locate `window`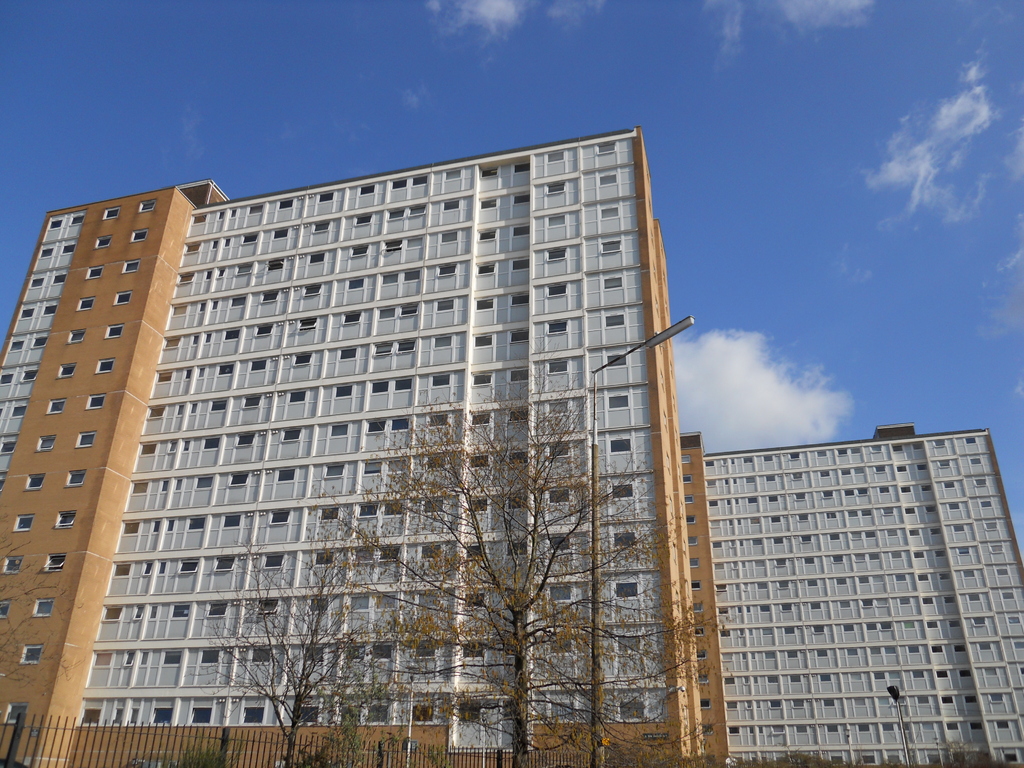
{"x1": 388, "y1": 209, "x2": 405, "y2": 221}
